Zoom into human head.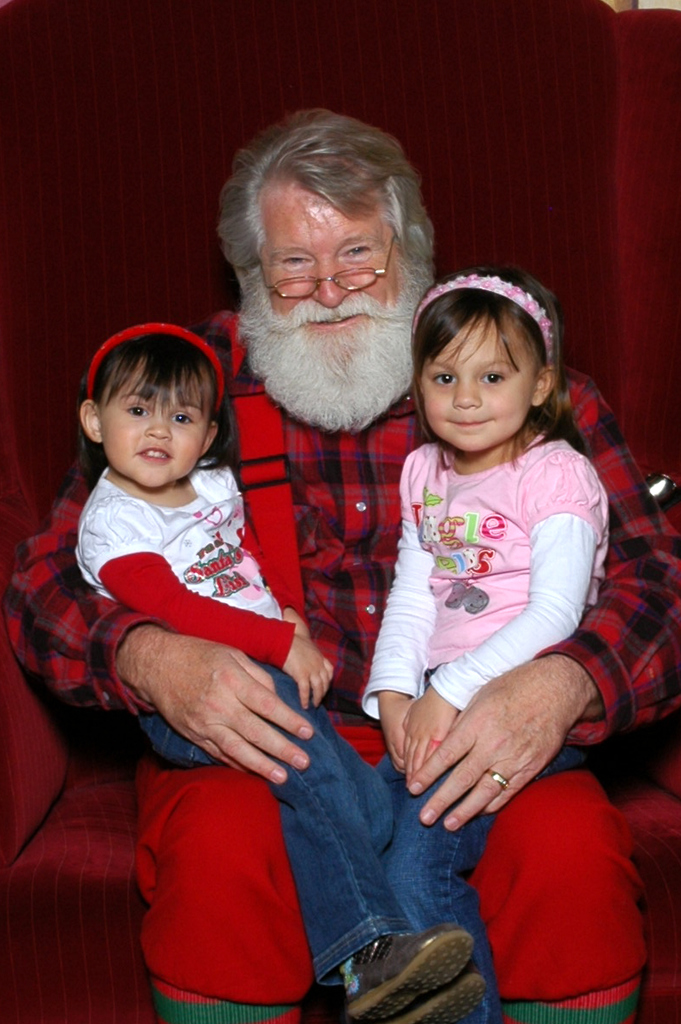
Zoom target: bbox=(220, 117, 434, 371).
